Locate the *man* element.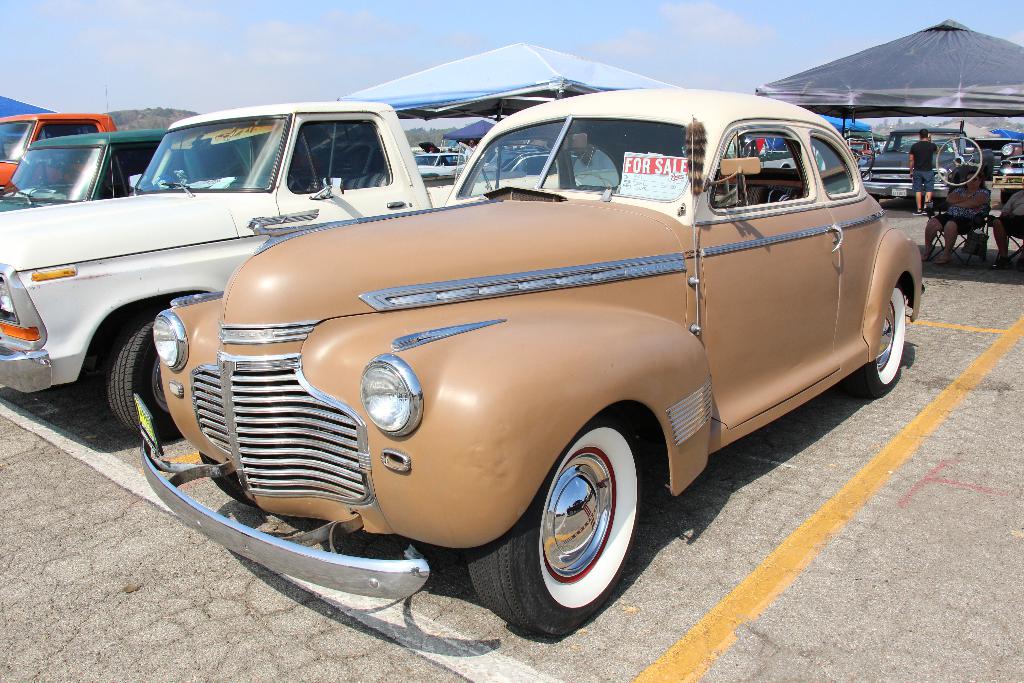
Element bbox: (909,128,939,214).
